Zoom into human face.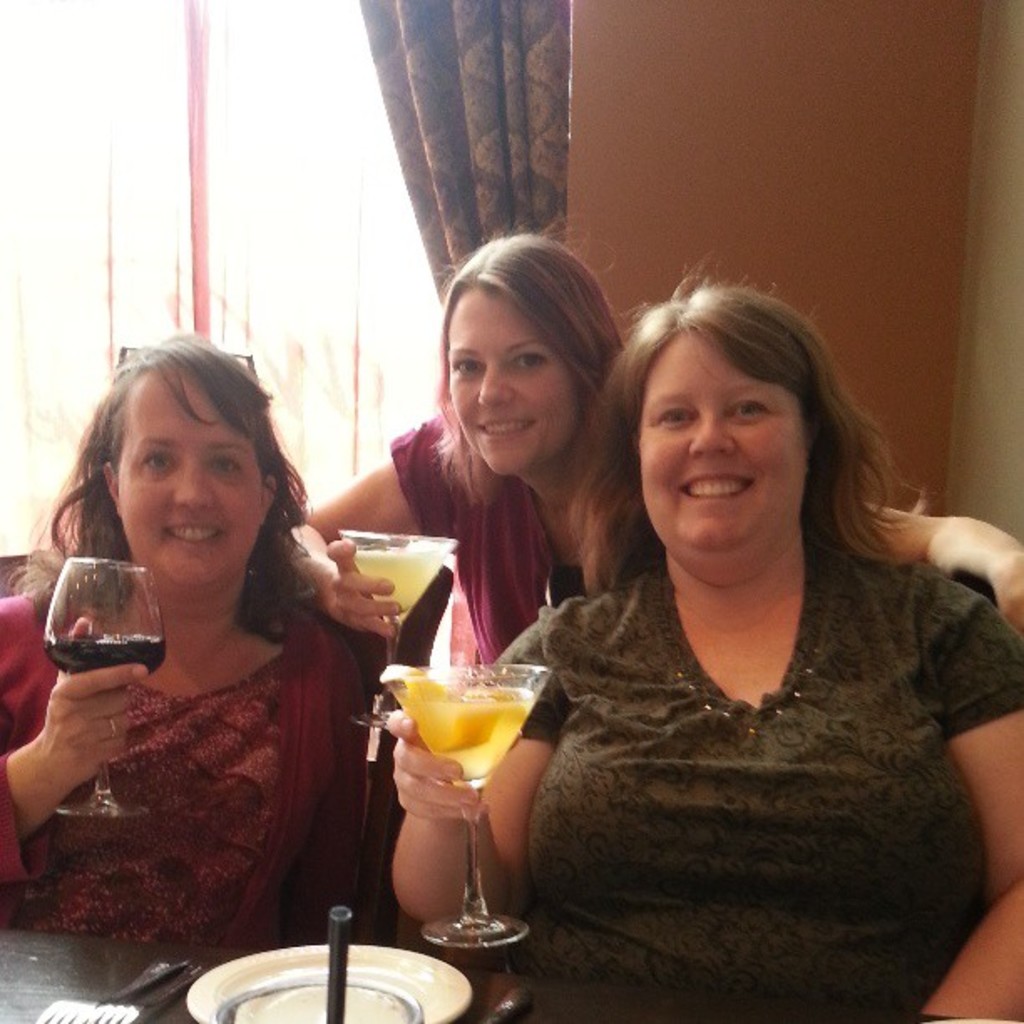
Zoom target: Rect(632, 330, 808, 547).
